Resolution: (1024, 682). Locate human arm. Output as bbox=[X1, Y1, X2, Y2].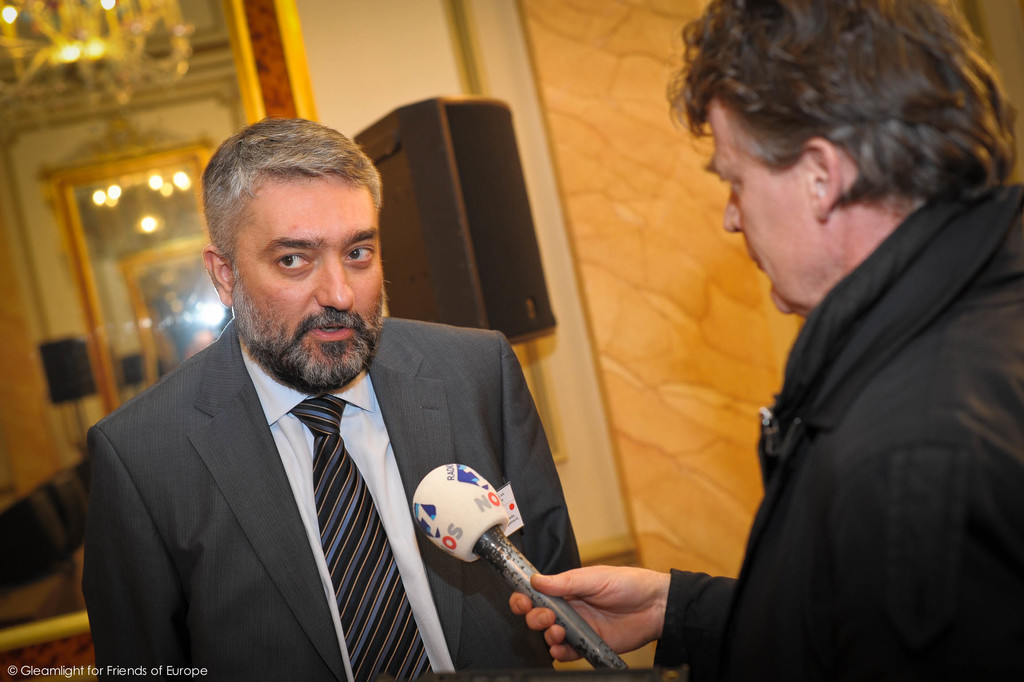
bbox=[88, 423, 188, 681].
